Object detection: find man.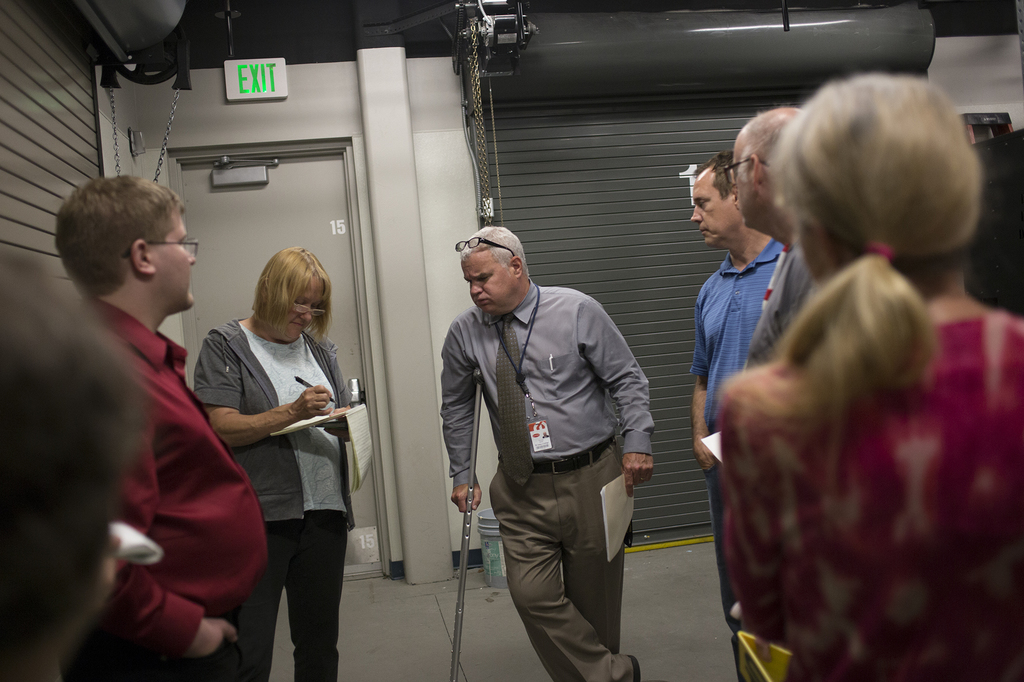
{"left": 439, "top": 223, "right": 659, "bottom": 681}.
